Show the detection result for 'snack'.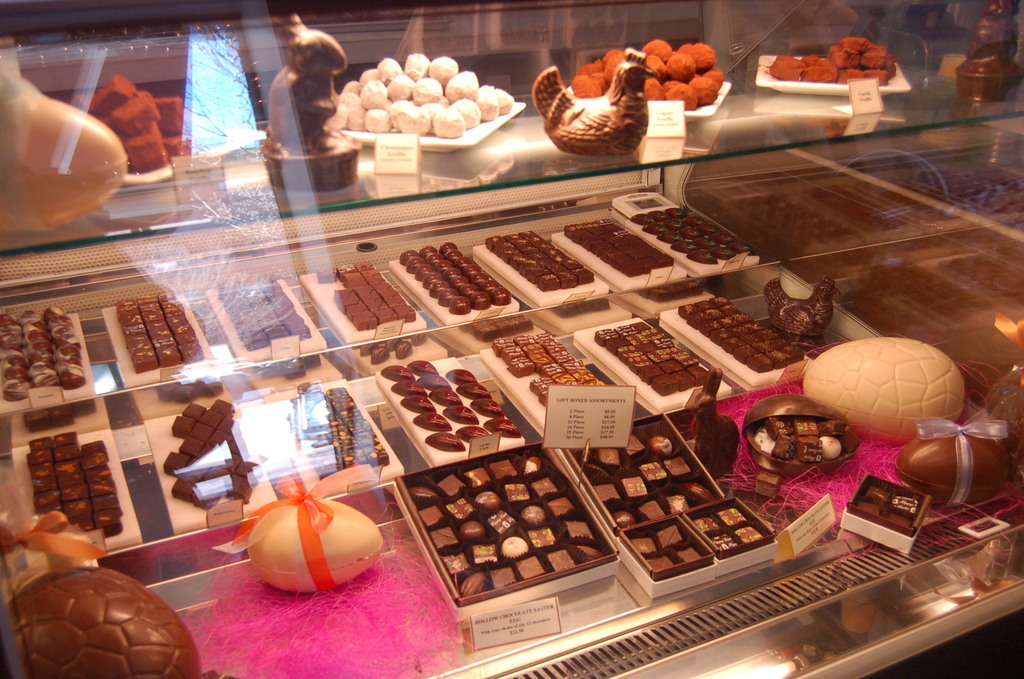
<region>391, 101, 437, 137</region>.
